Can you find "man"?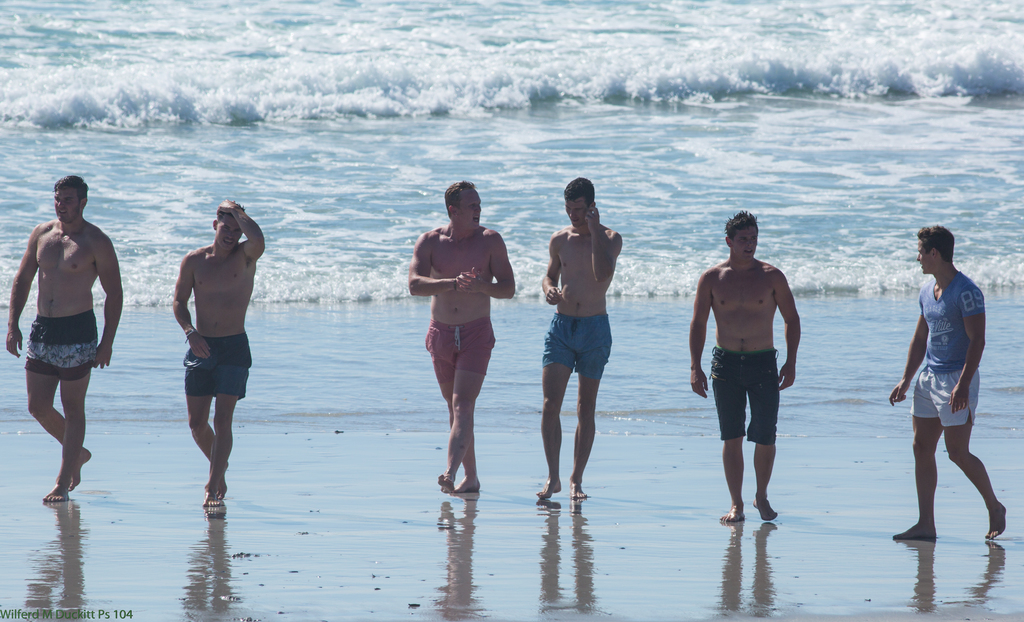
Yes, bounding box: region(698, 217, 806, 532).
